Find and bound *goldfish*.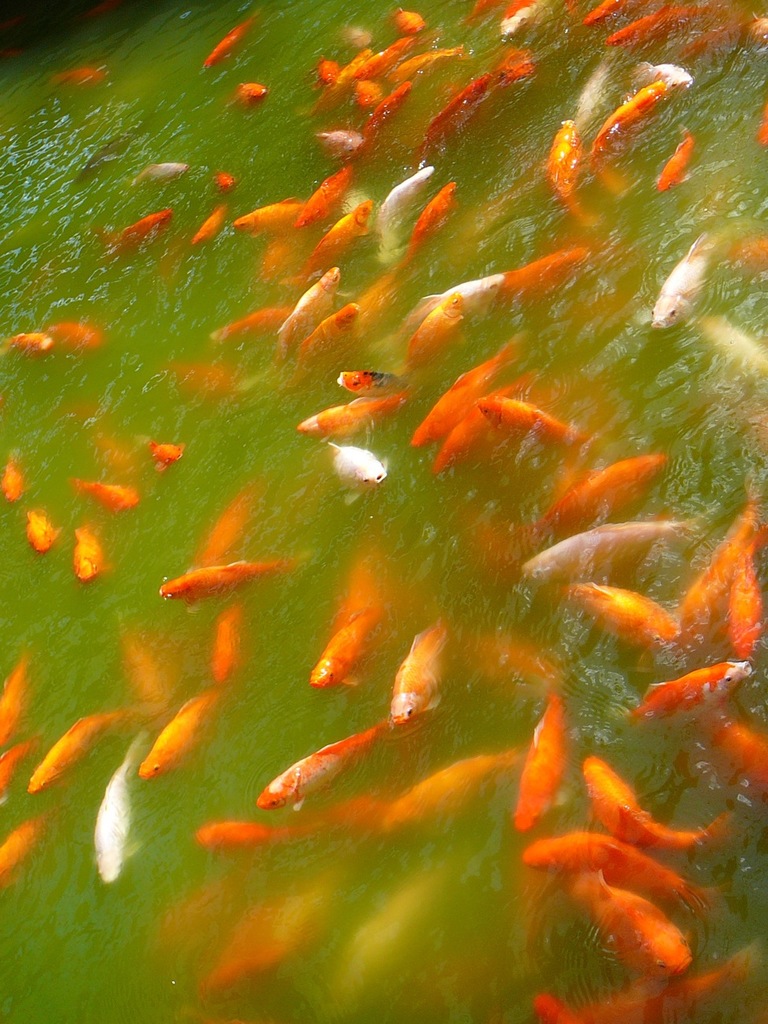
Bound: crop(0, 329, 60, 355).
